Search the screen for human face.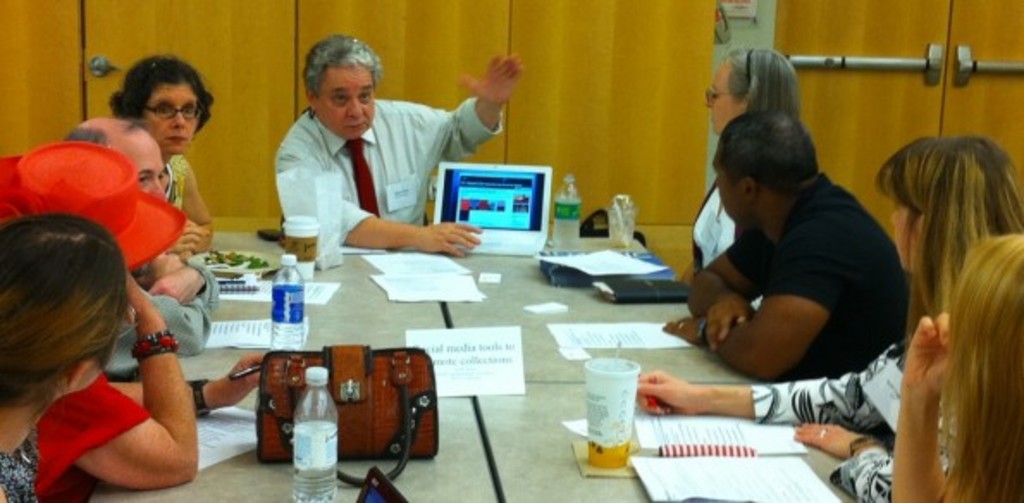
Found at locate(886, 177, 909, 284).
